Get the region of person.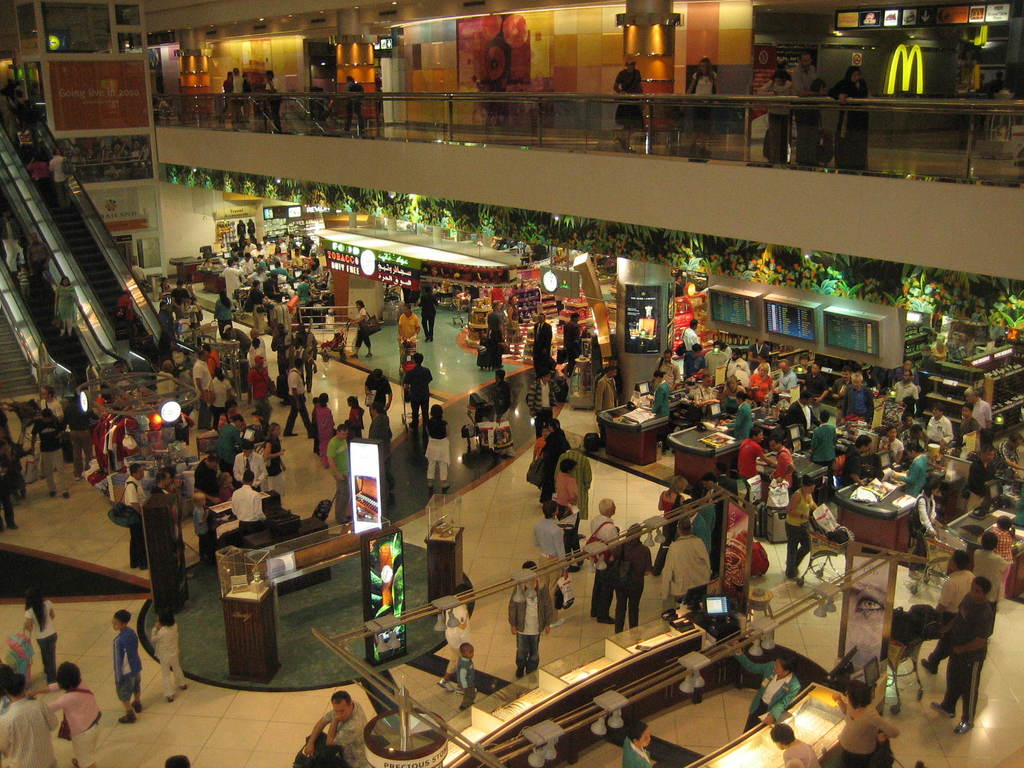
<region>618, 717, 653, 767</region>.
